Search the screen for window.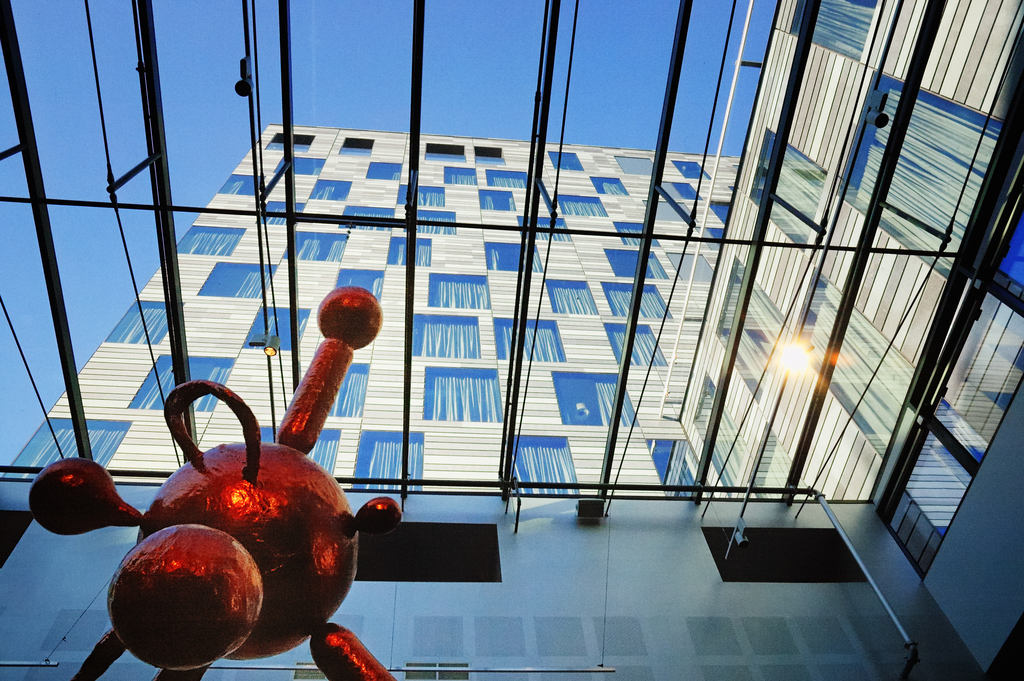
Found at left=548, top=274, right=598, bottom=319.
